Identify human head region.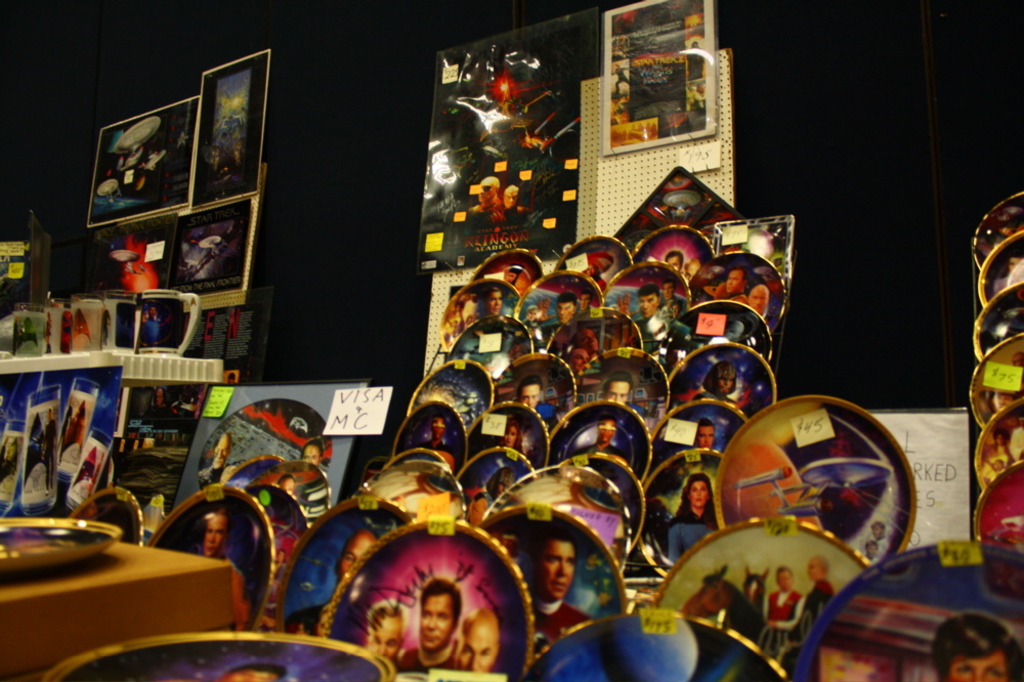
Region: <bbox>551, 293, 574, 325</bbox>.
